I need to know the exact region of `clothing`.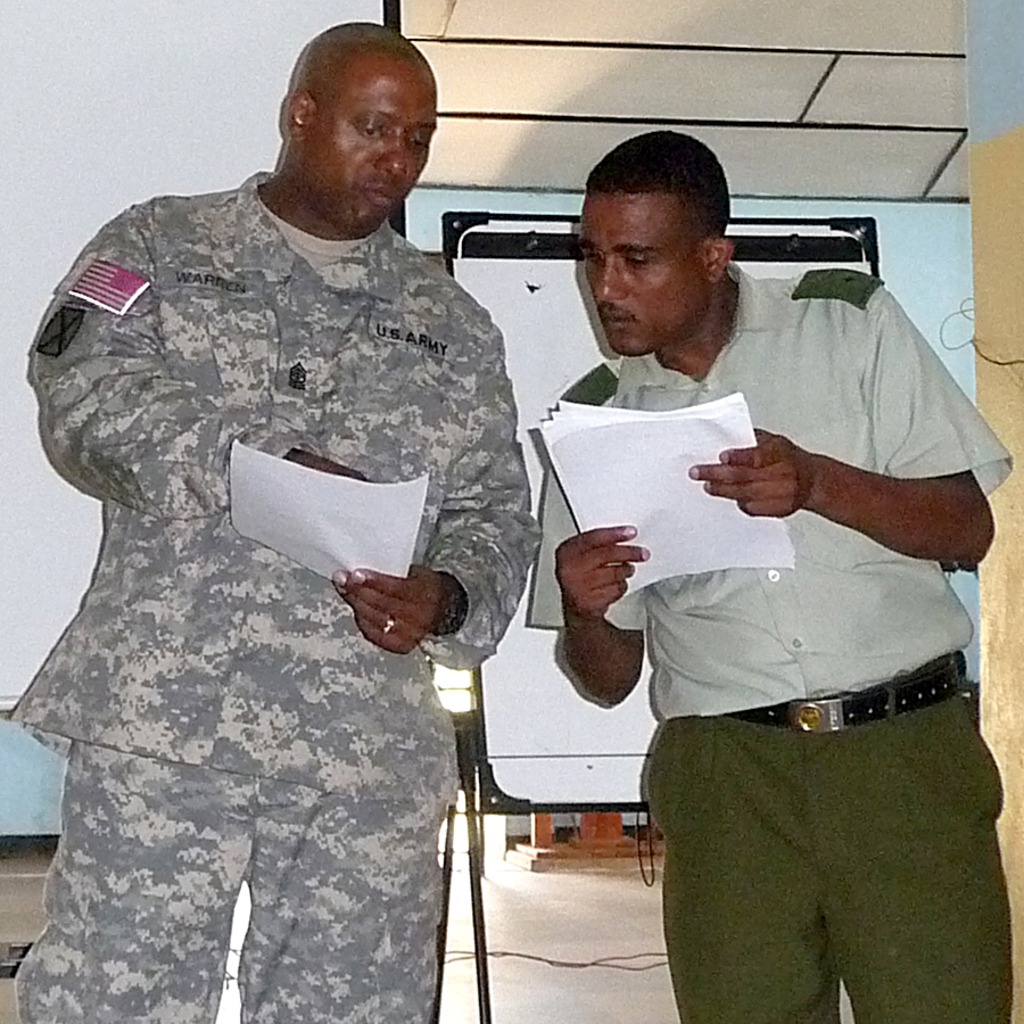
Region: region(526, 259, 1013, 1023).
